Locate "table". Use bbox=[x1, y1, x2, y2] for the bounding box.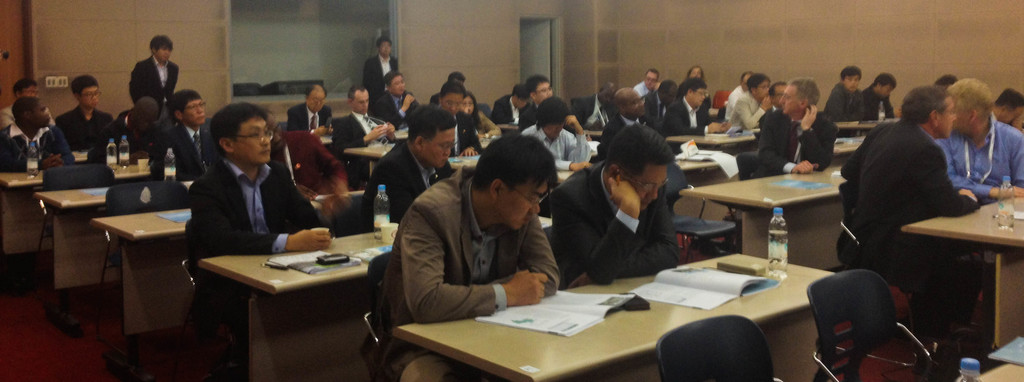
bbox=[666, 121, 761, 160].
